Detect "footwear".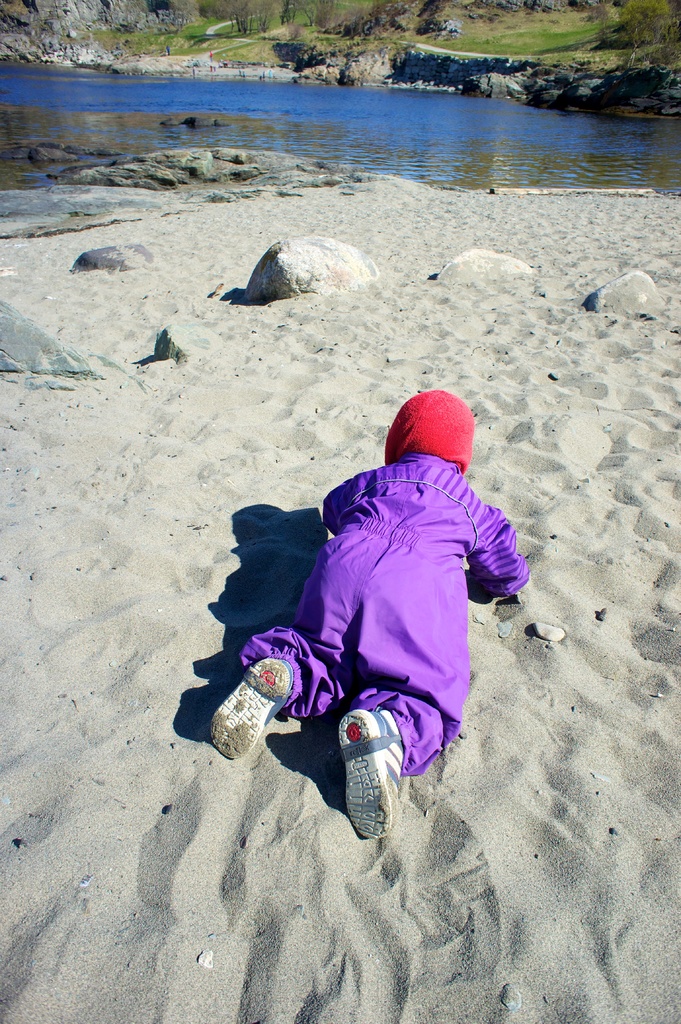
Detected at [left=199, top=650, right=293, bottom=765].
